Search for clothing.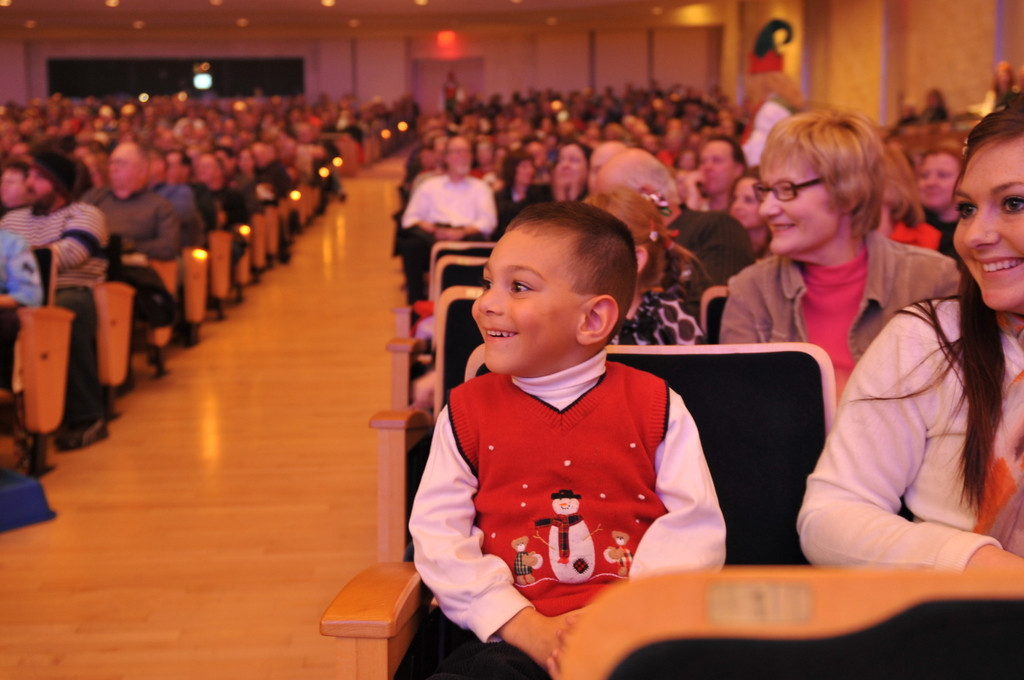
Found at [left=0, top=233, right=40, bottom=376].
